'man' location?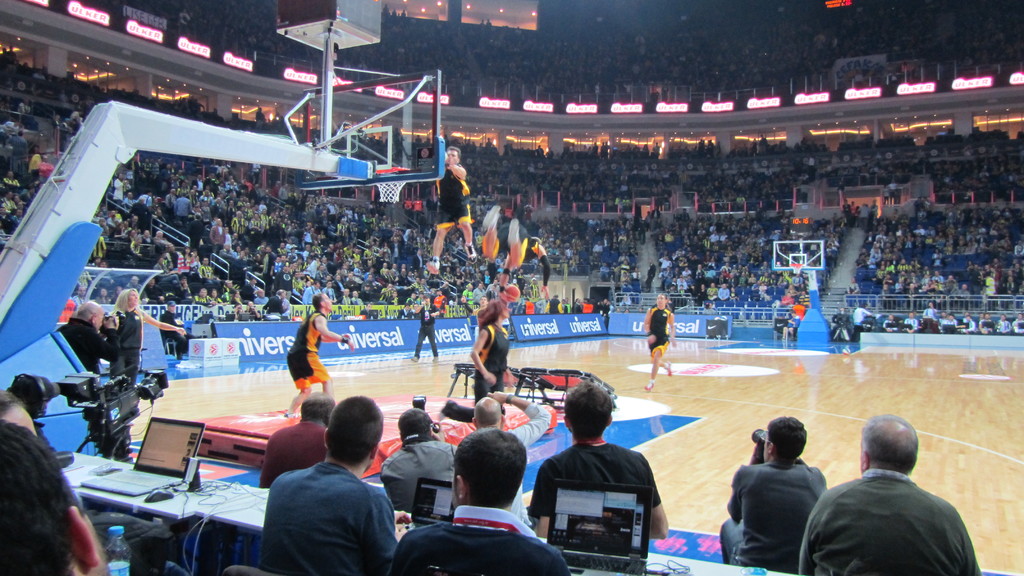
box=[285, 294, 361, 418]
